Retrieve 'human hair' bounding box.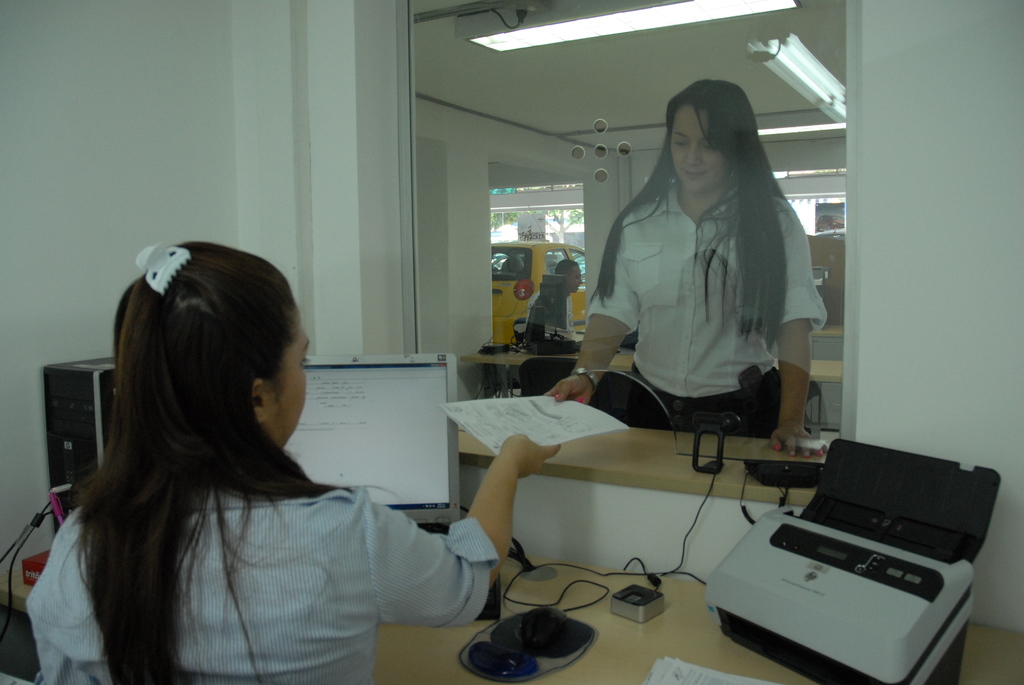
Bounding box: left=556, top=260, right=580, bottom=281.
